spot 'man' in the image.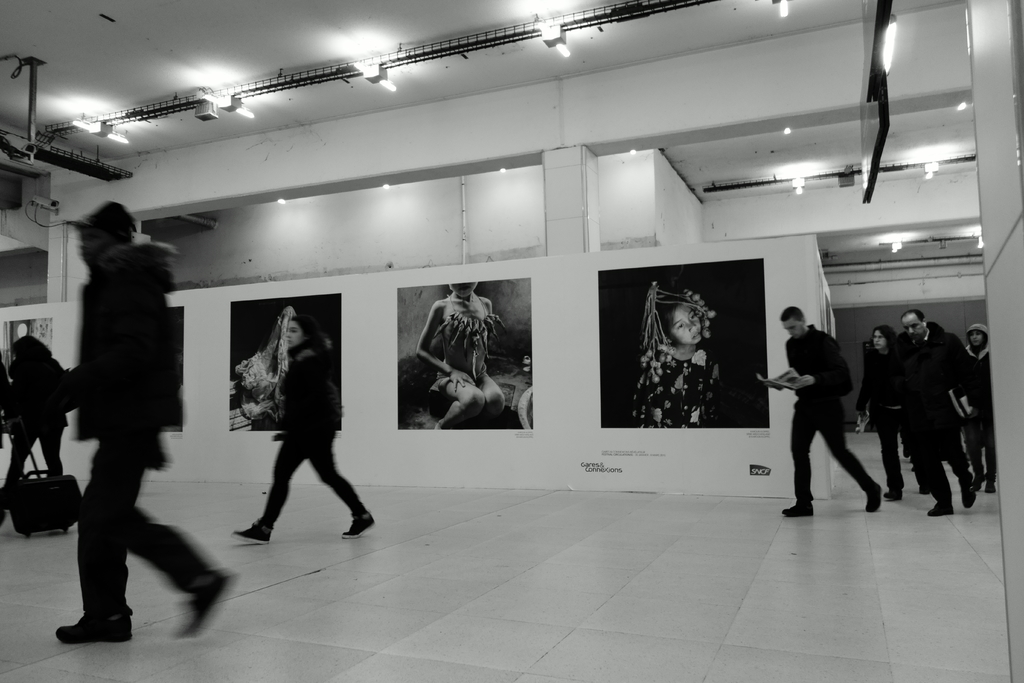
'man' found at box(887, 308, 974, 511).
